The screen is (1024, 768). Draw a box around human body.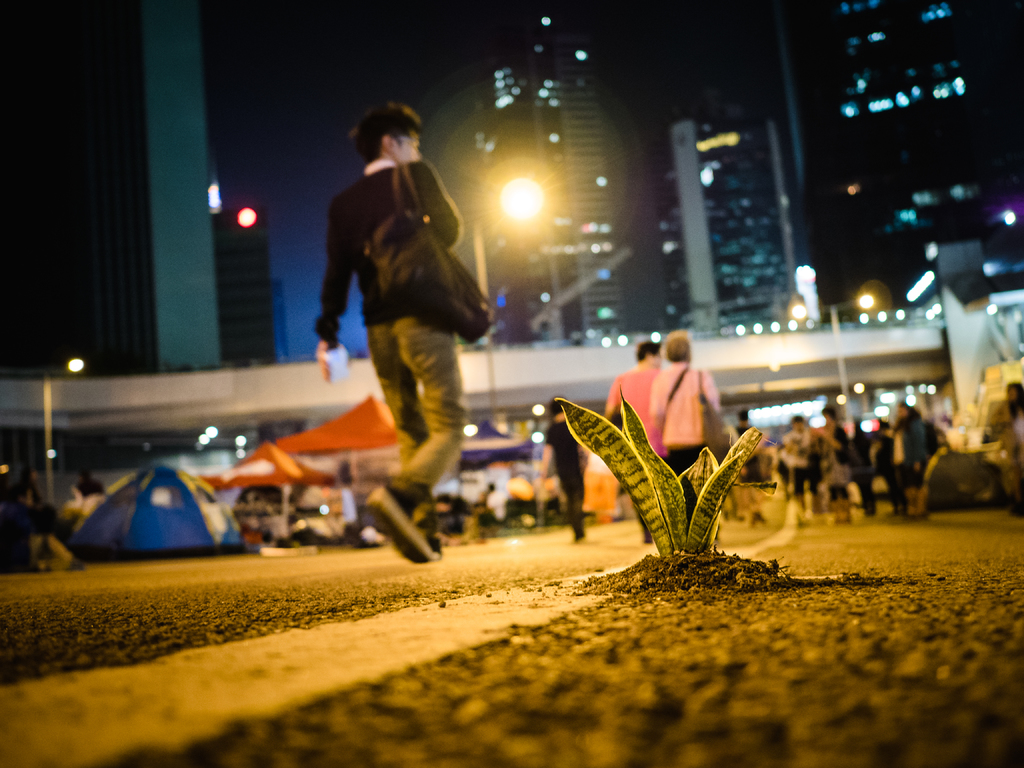
box=[995, 375, 1023, 528].
